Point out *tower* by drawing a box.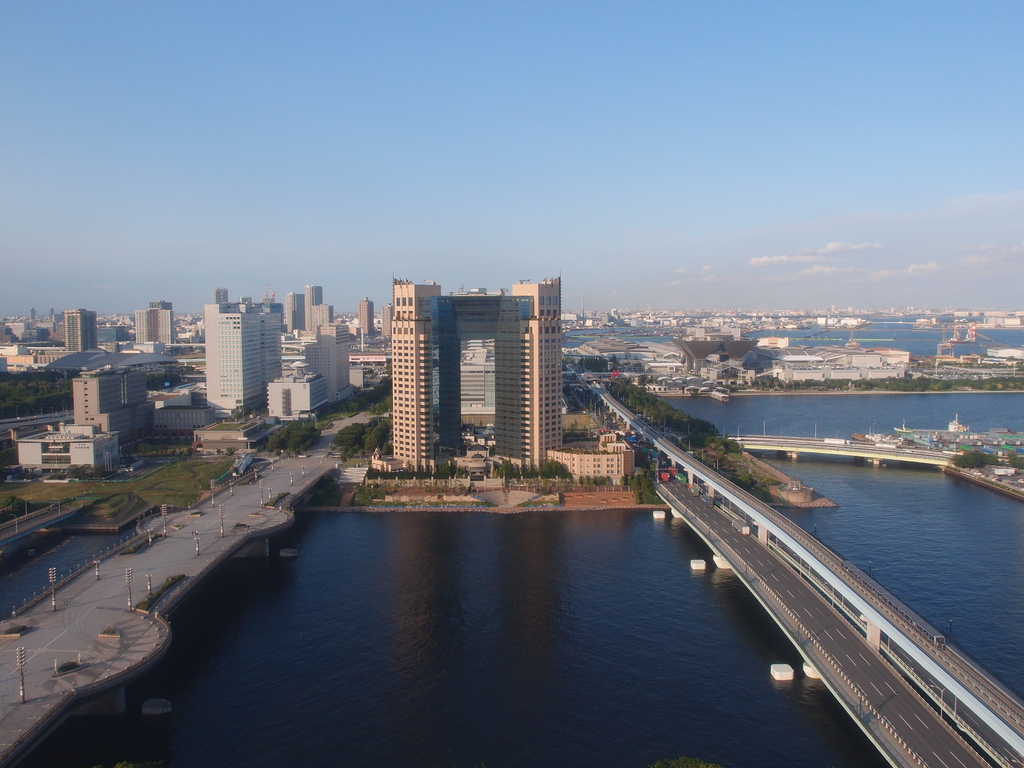
(x1=72, y1=367, x2=154, y2=442).
